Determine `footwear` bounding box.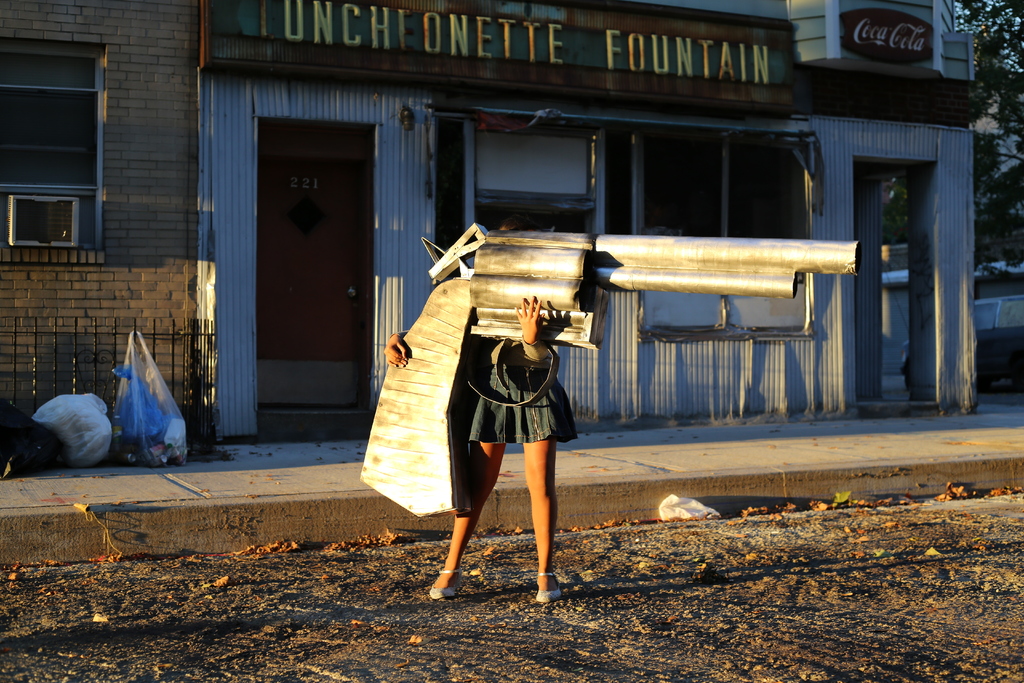
Determined: <box>431,570,461,599</box>.
